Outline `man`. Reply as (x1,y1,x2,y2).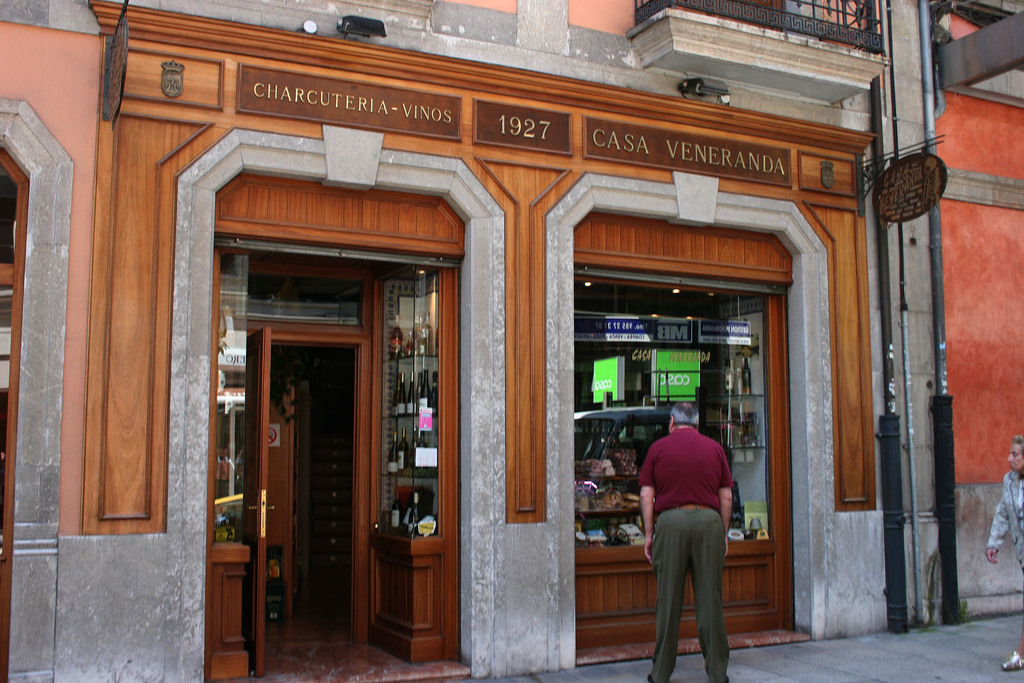
(639,404,735,682).
